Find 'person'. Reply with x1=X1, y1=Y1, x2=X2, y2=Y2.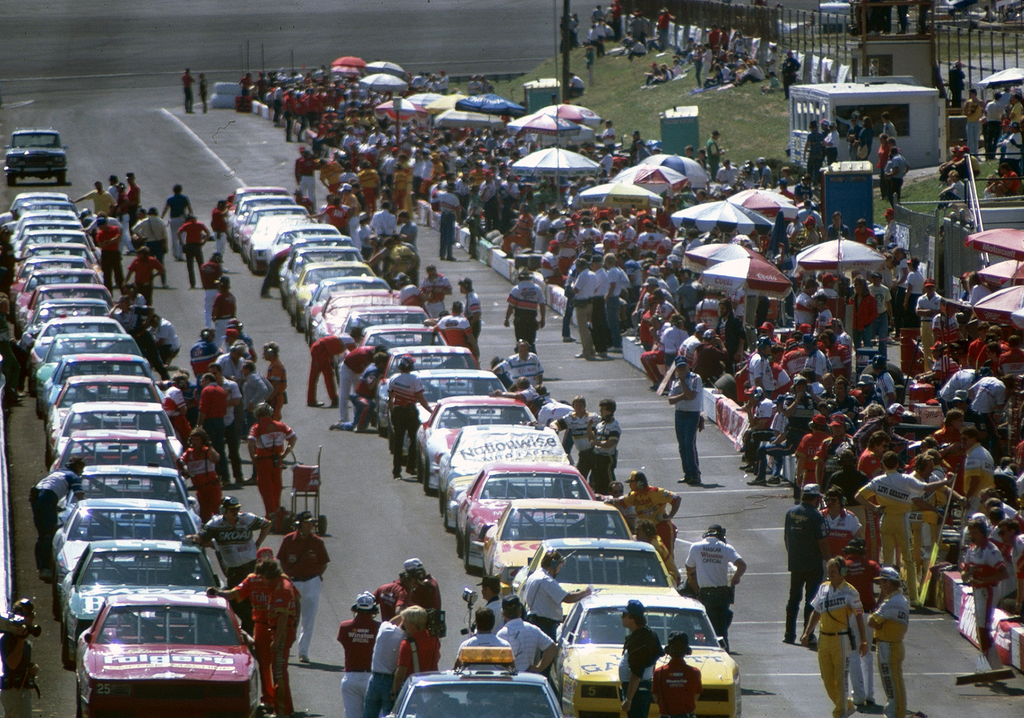
x1=486, y1=338, x2=550, y2=388.
